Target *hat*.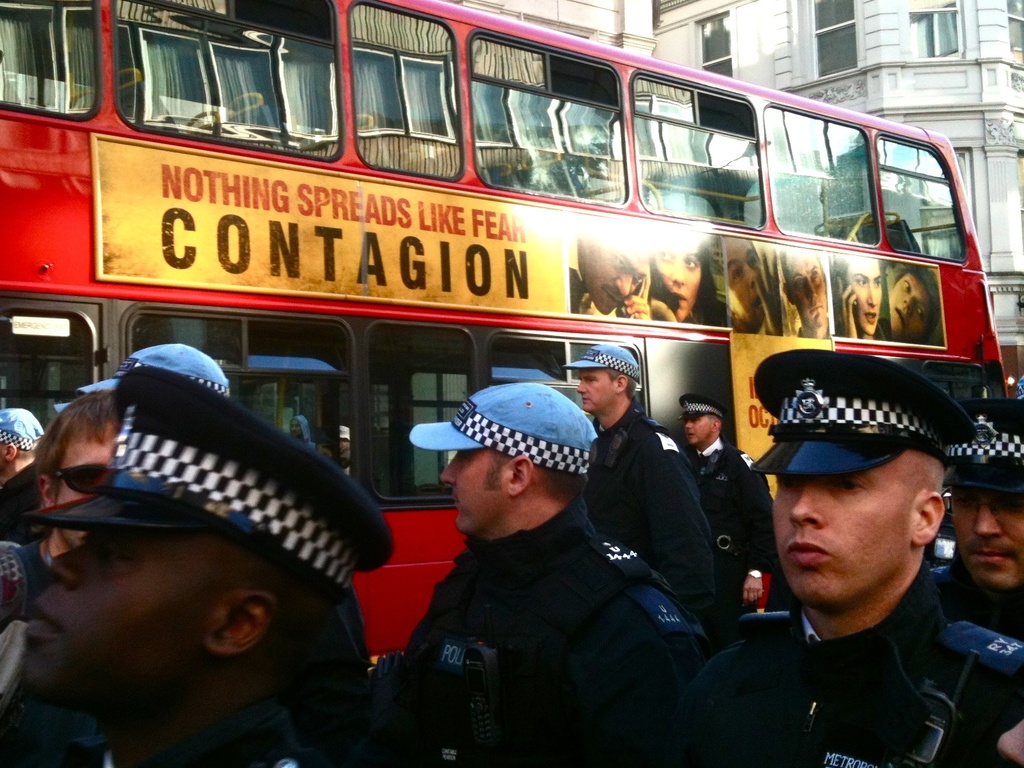
Target region: <bbox>26, 366, 393, 601</bbox>.
